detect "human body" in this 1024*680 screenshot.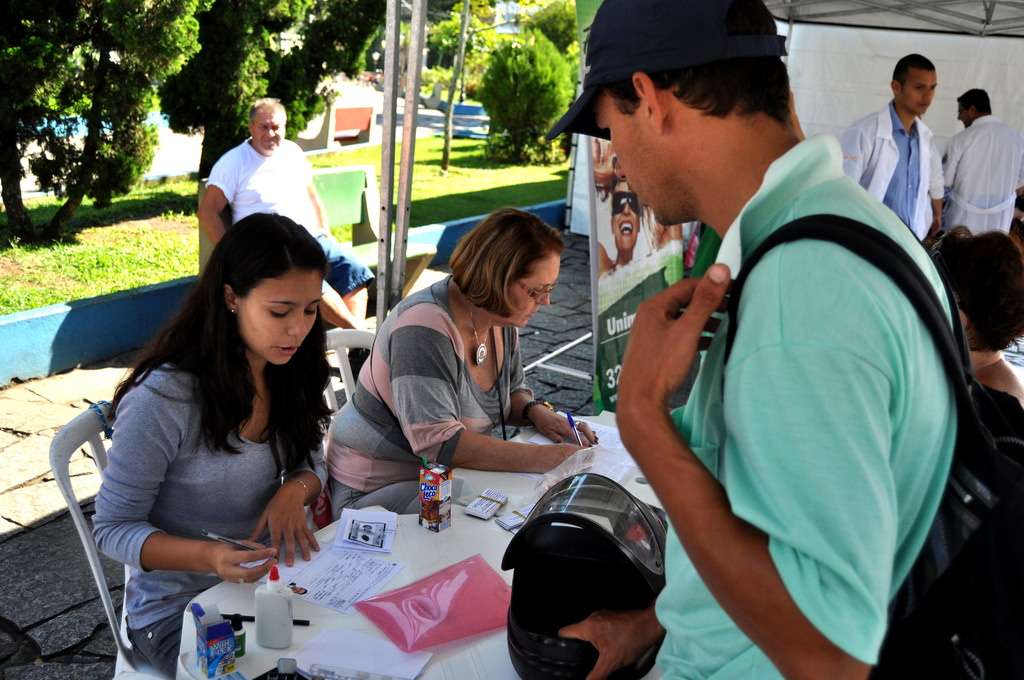
Detection: box=[73, 220, 337, 679].
